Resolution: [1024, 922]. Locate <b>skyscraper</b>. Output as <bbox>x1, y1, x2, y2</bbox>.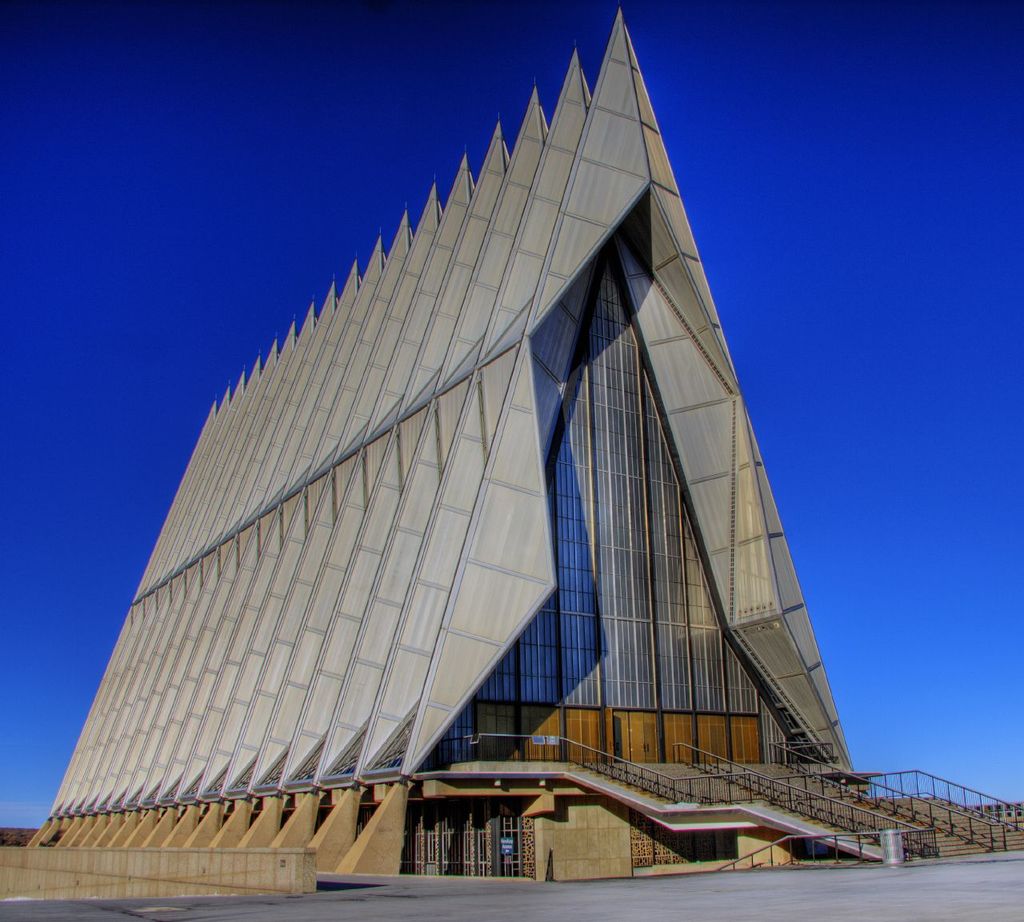
<bbox>0, 2, 1023, 912</bbox>.
